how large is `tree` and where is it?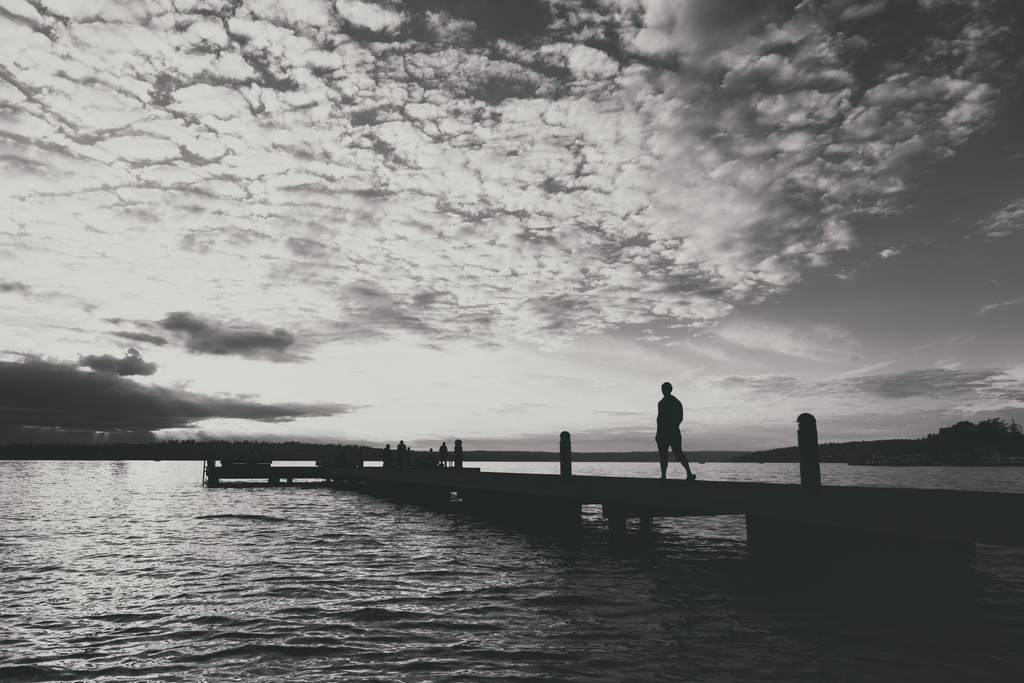
Bounding box: 985/415/1007/446.
